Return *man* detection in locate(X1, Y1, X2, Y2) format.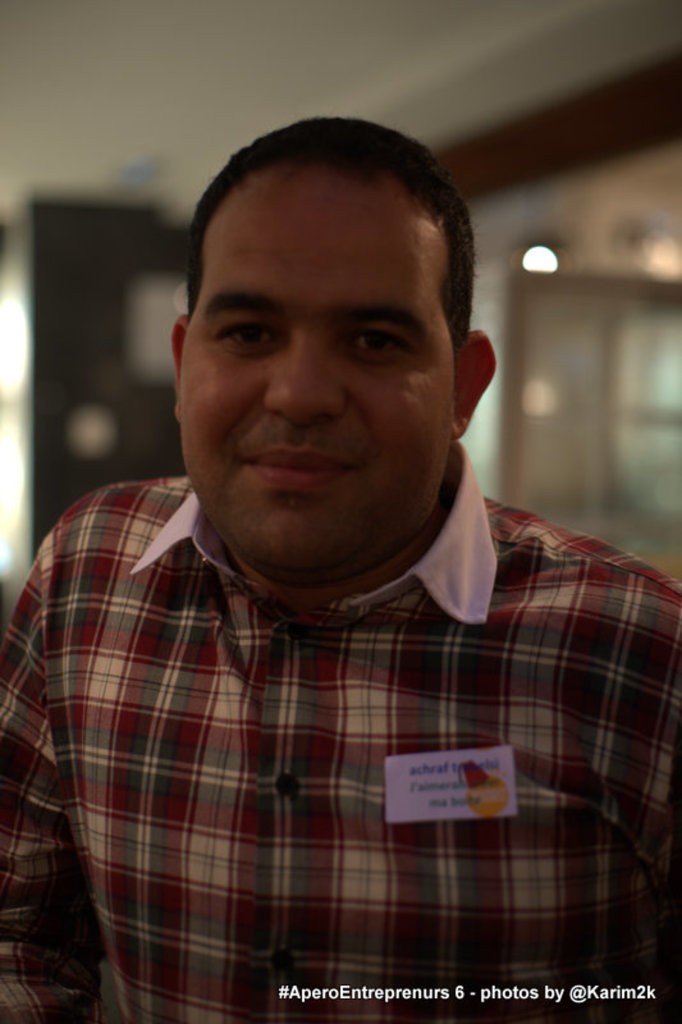
locate(38, 109, 665, 986).
